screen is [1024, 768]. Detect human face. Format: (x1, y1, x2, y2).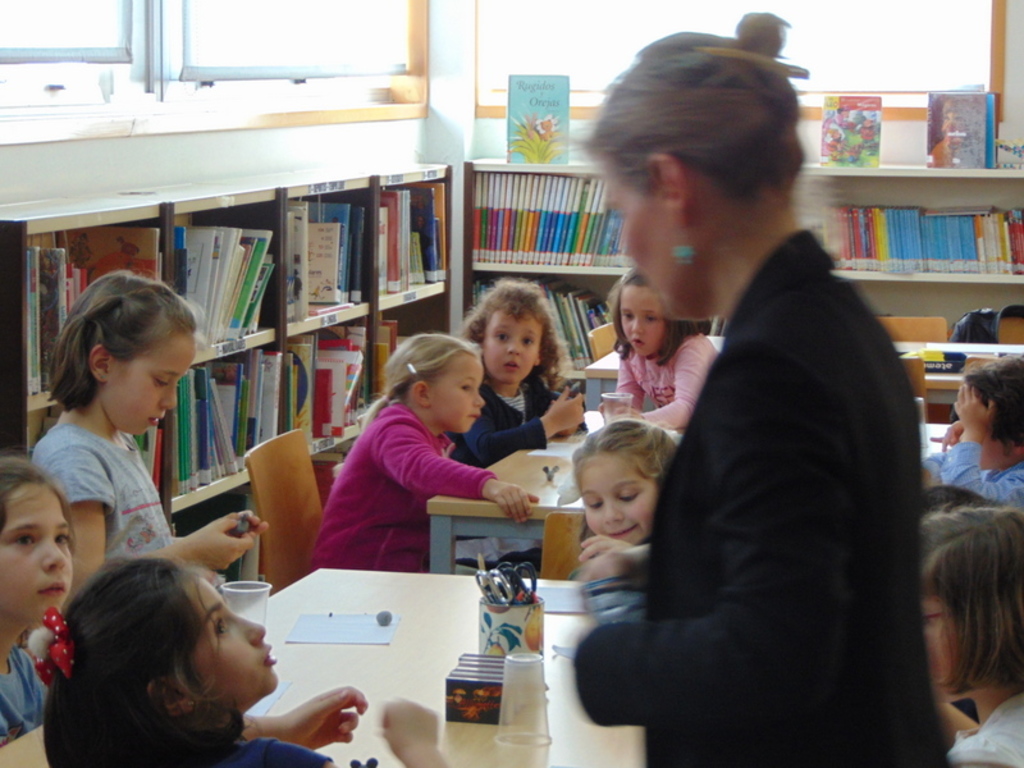
(614, 288, 676, 356).
